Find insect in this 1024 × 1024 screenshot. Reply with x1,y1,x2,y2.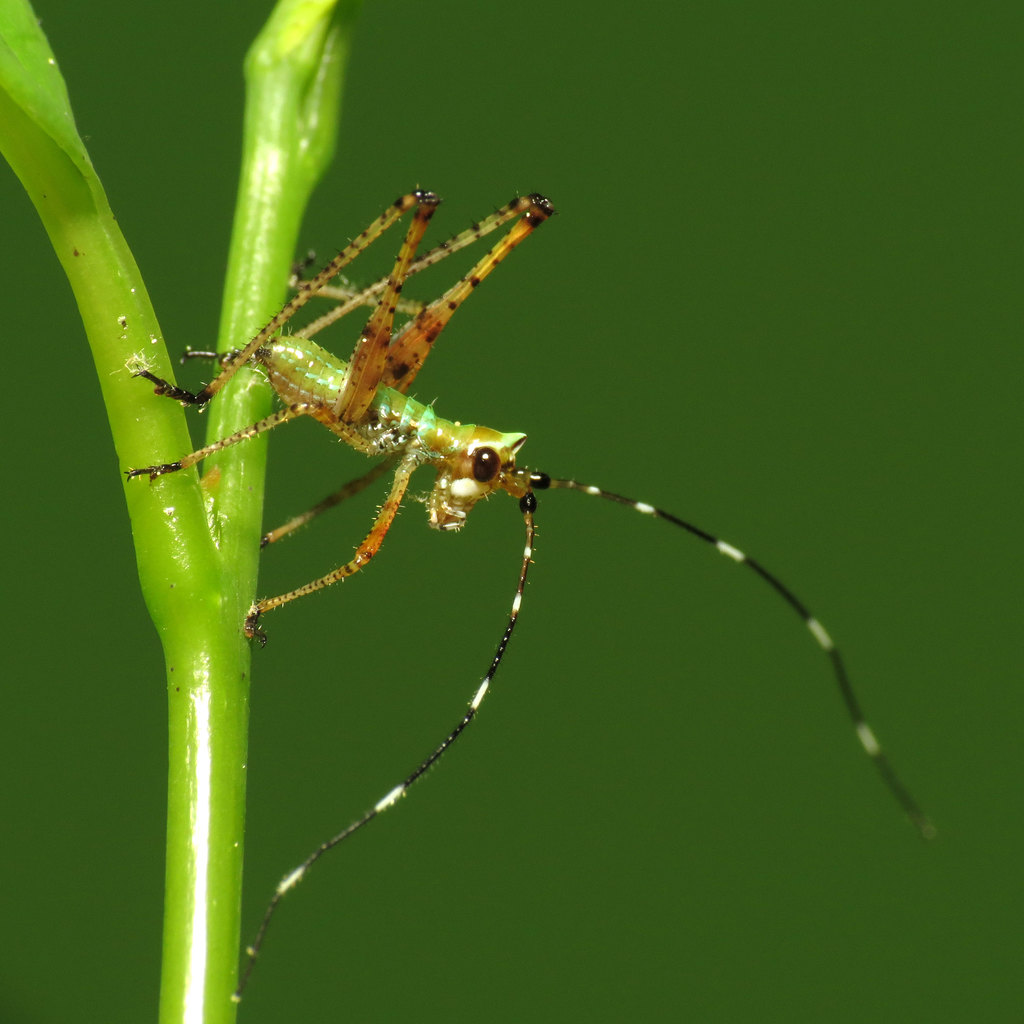
121,182,934,1013.
